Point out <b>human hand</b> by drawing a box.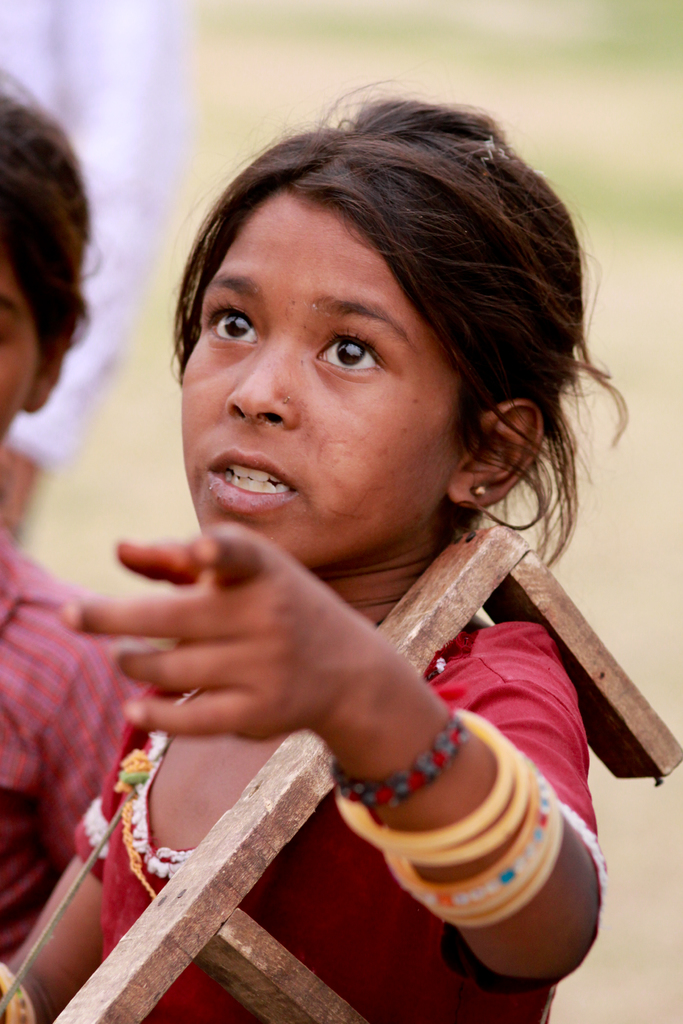
locate(101, 524, 513, 826).
